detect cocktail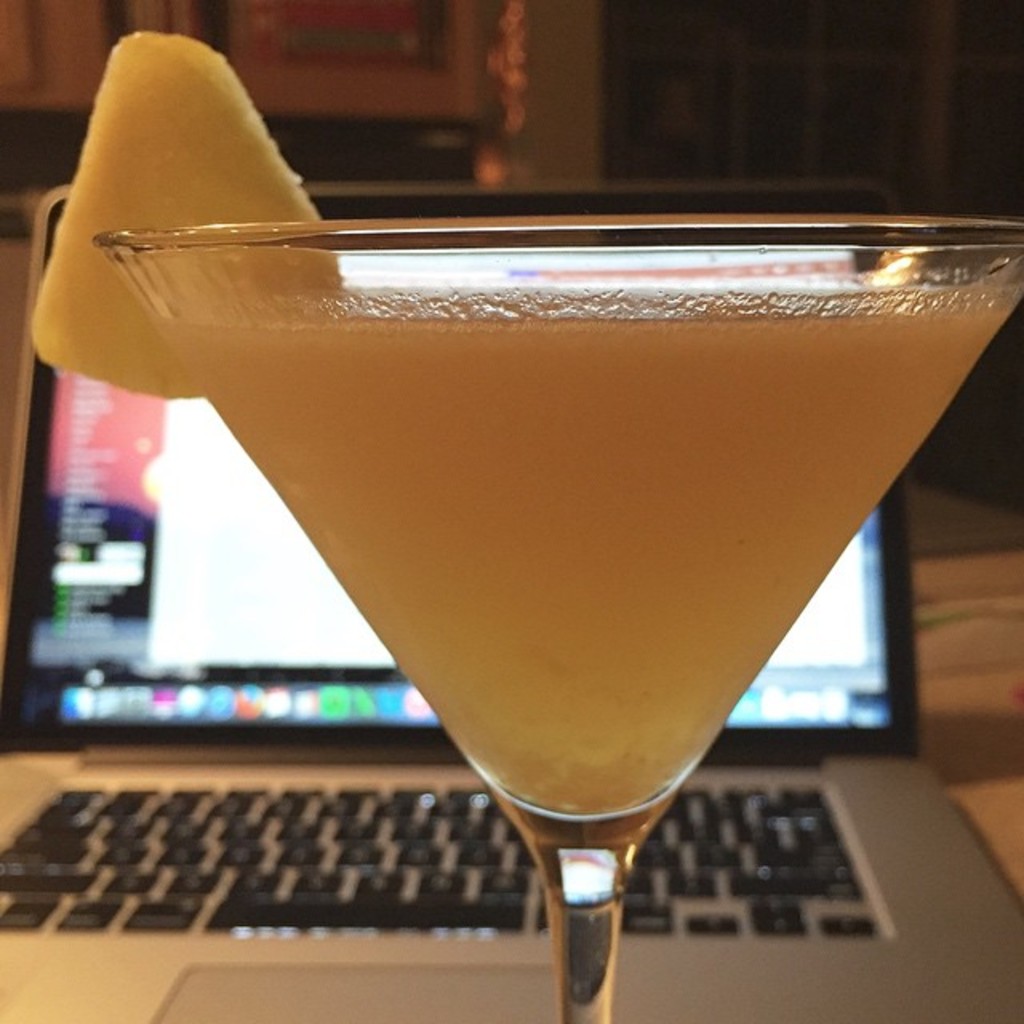
bbox(26, 32, 1022, 1022)
